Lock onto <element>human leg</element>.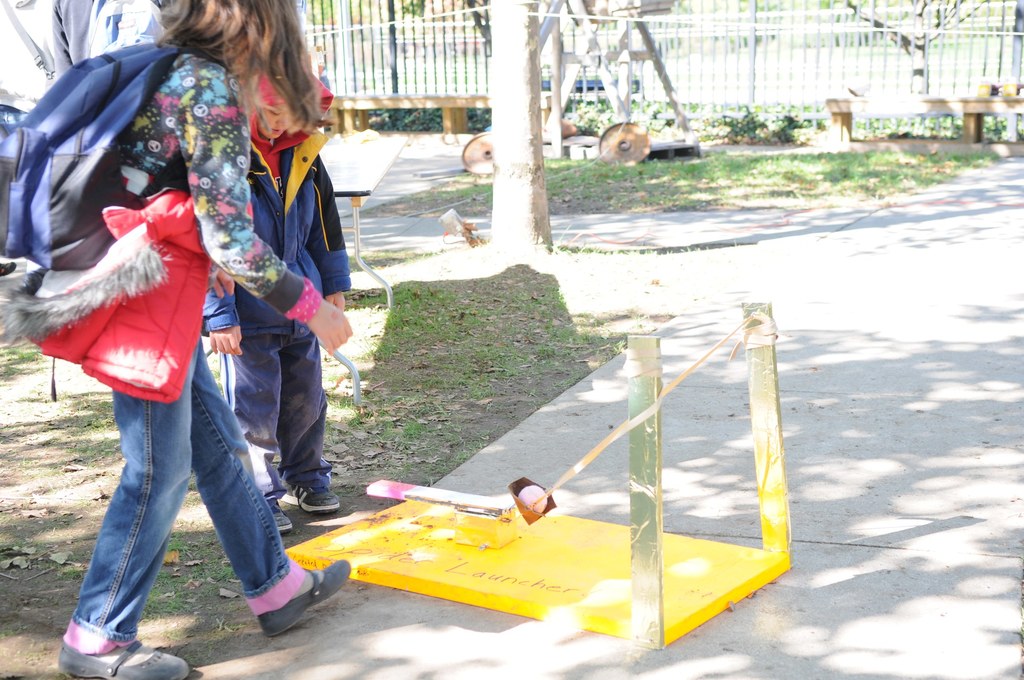
Locked: [x1=35, y1=387, x2=200, y2=679].
